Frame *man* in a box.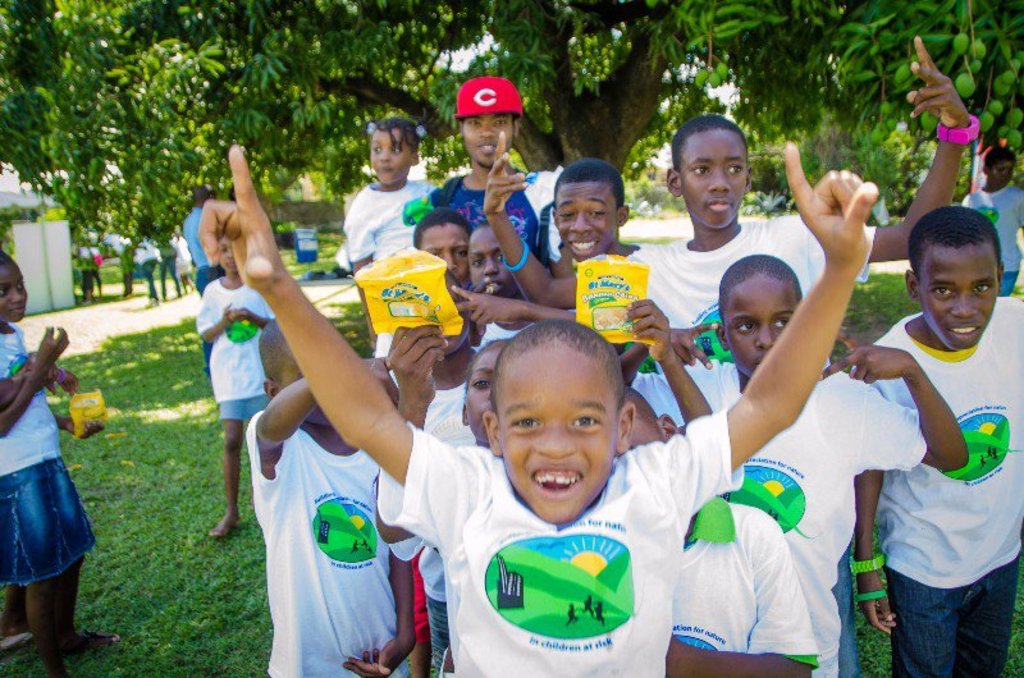
348:114:443:269.
